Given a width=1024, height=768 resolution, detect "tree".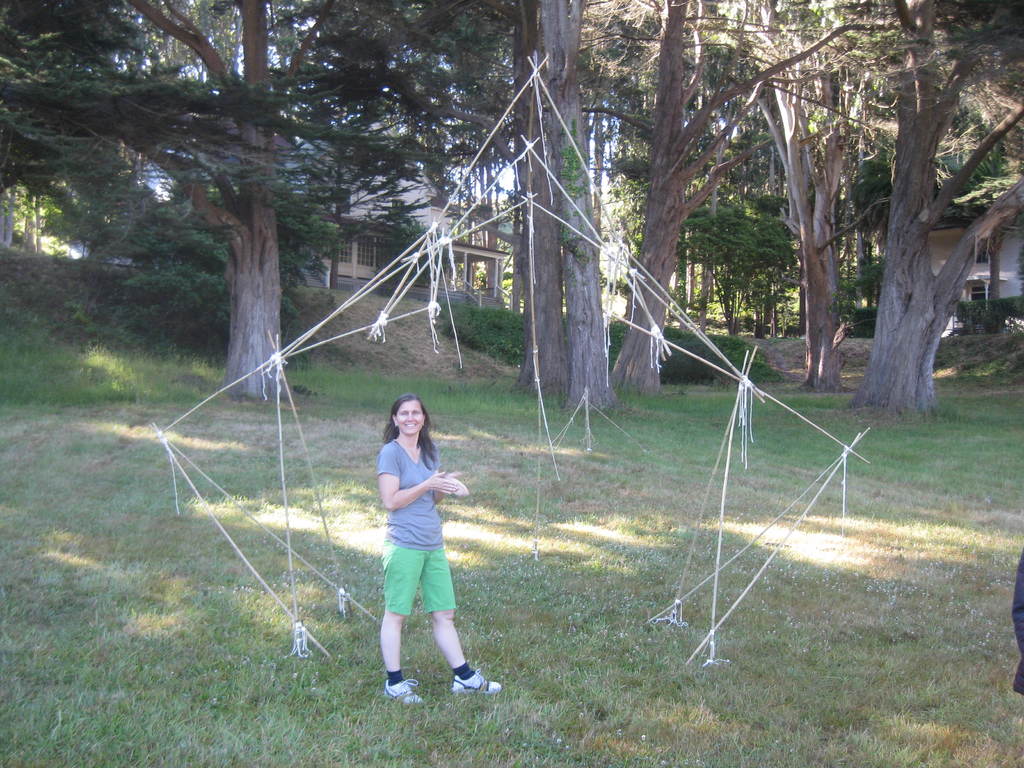
pyautogui.locateOnScreen(0, 0, 1023, 416).
